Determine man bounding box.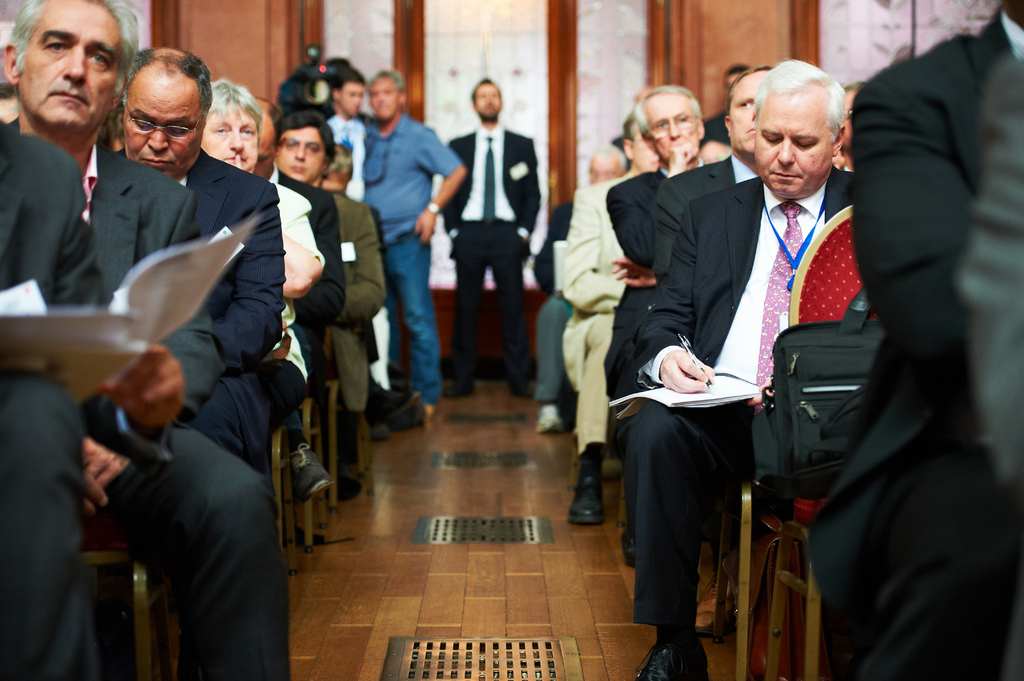
Determined: [551,113,671,522].
